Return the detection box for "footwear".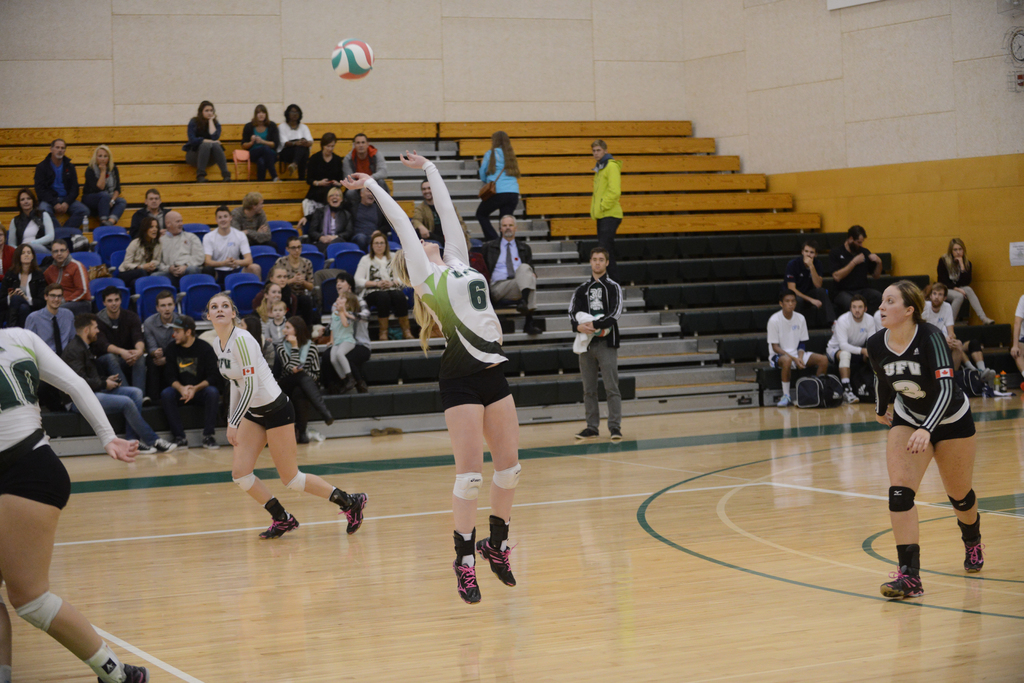
bbox=[172, 437, 188, 449].
